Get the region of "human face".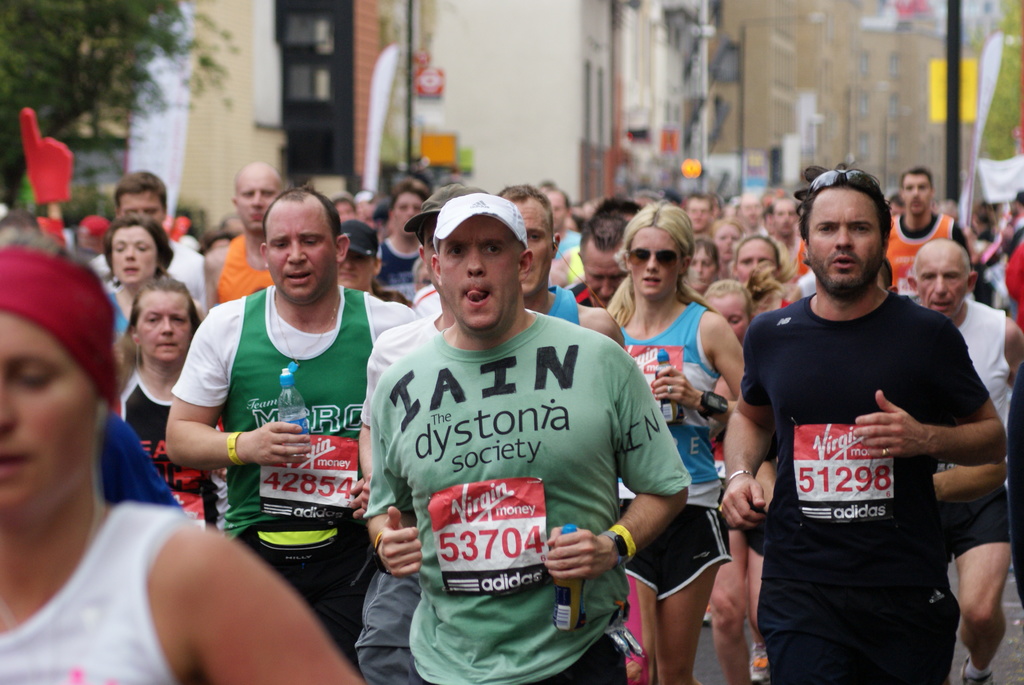
(x1=710, y1=196, x2=721, y2=221).
